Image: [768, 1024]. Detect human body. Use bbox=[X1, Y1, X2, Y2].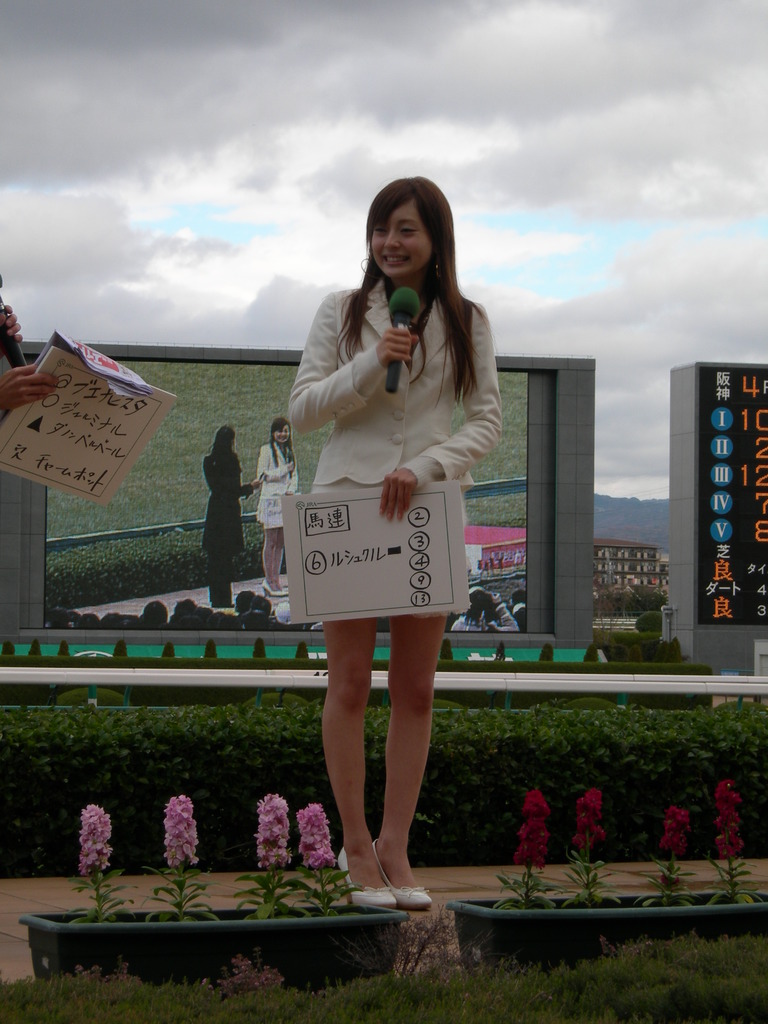
bbox=[0, 295, 64, 423].
